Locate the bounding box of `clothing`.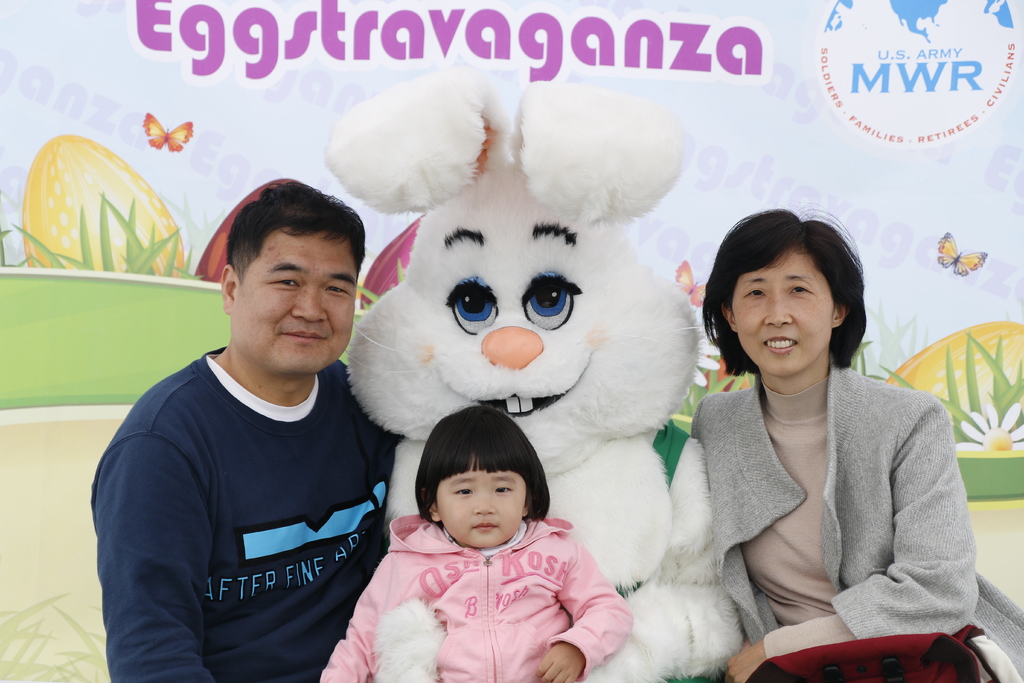
Bounding box: 368/506/630/661.
